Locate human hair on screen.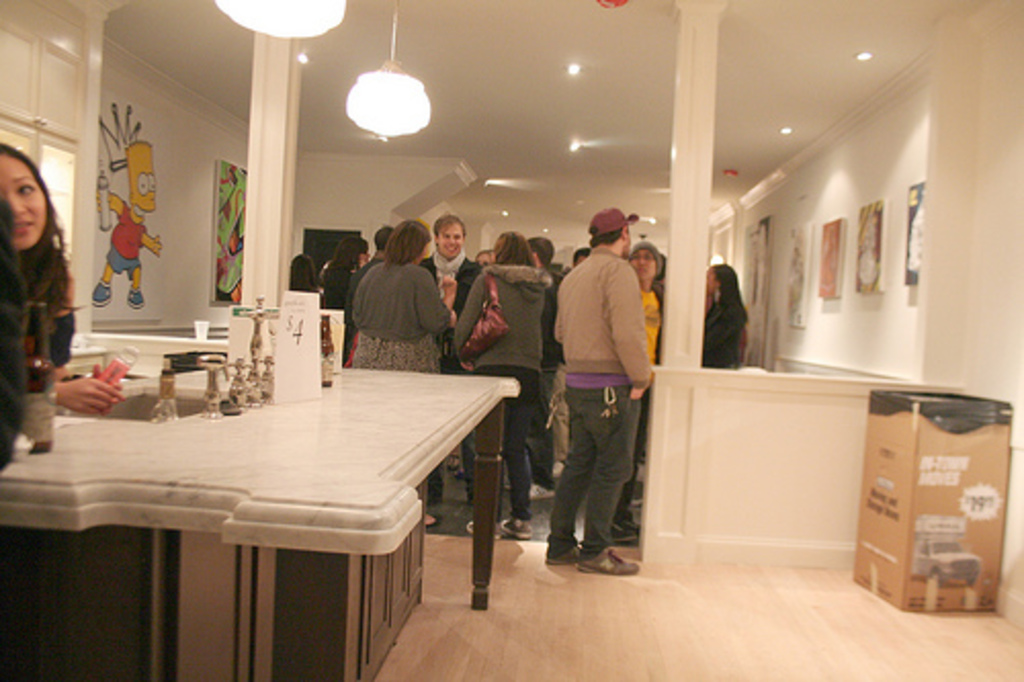
On screen at box(0, 152, 53, 336).
